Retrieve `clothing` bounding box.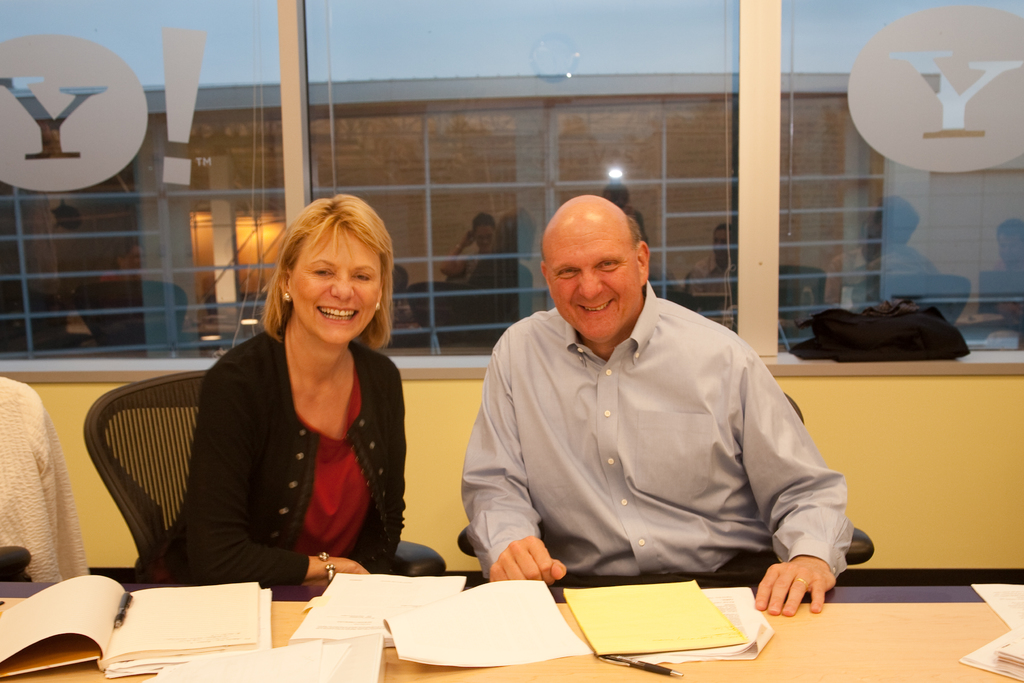
Bounding box: 0/377/93/579.
